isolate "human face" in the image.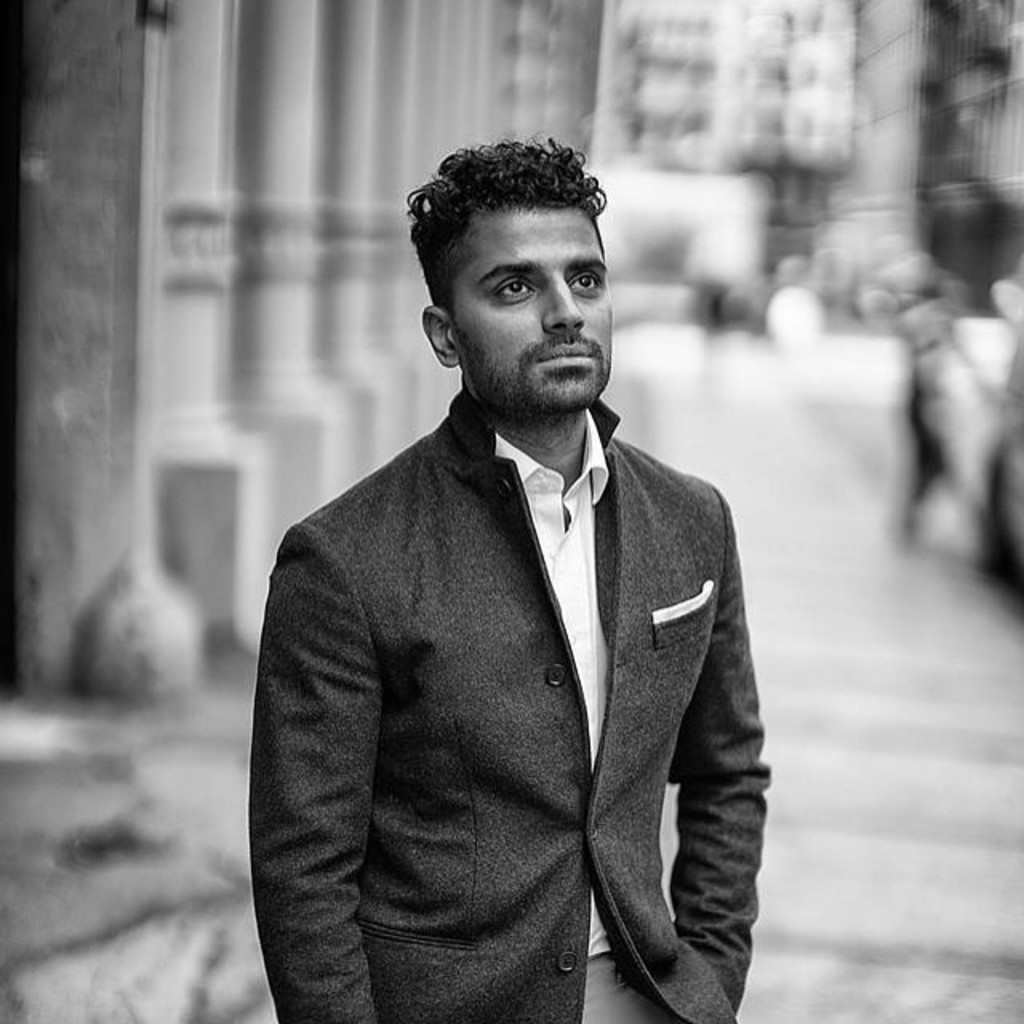
Isolated region: (453, 211, 614, 406).
